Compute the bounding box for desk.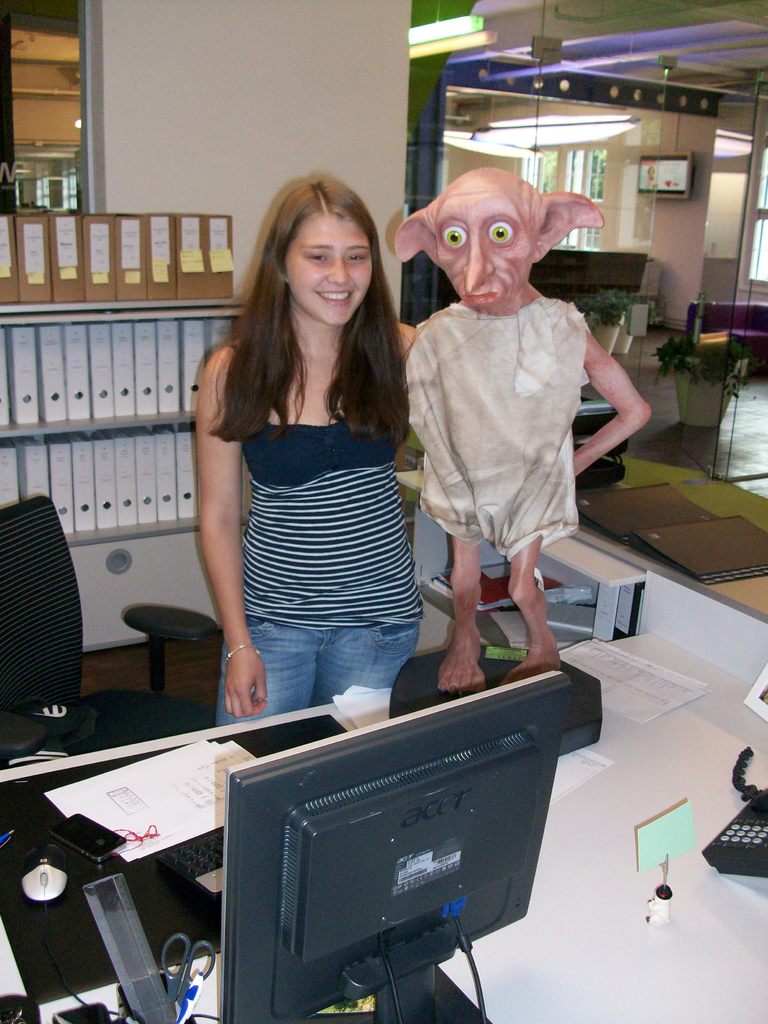
<box>3,570,765,1018</box>.
